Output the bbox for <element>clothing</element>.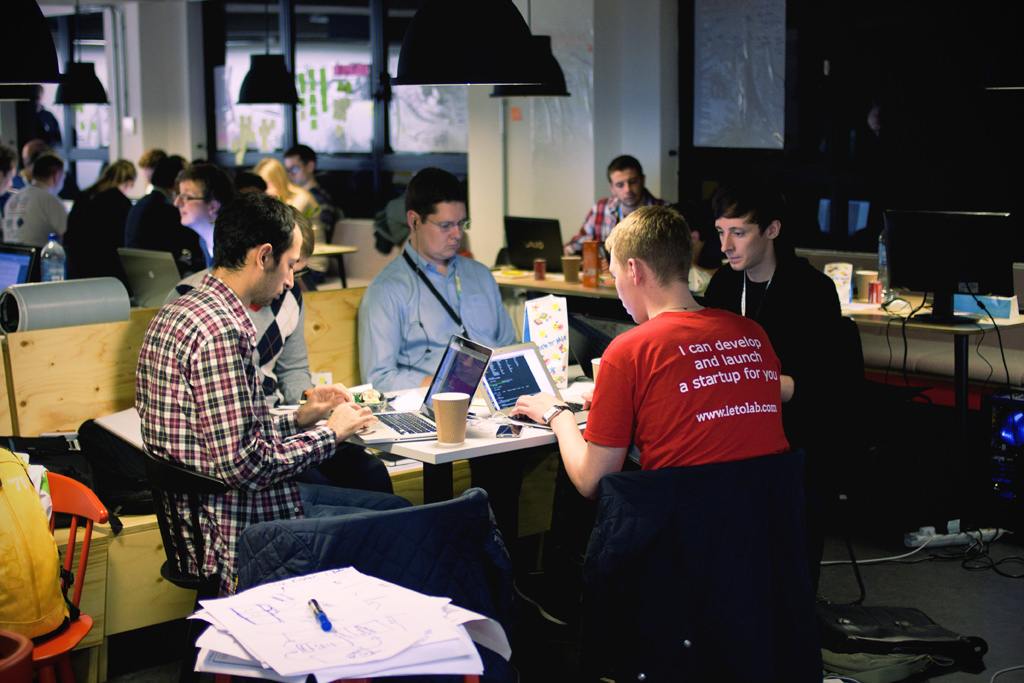
698,256,841,454.
